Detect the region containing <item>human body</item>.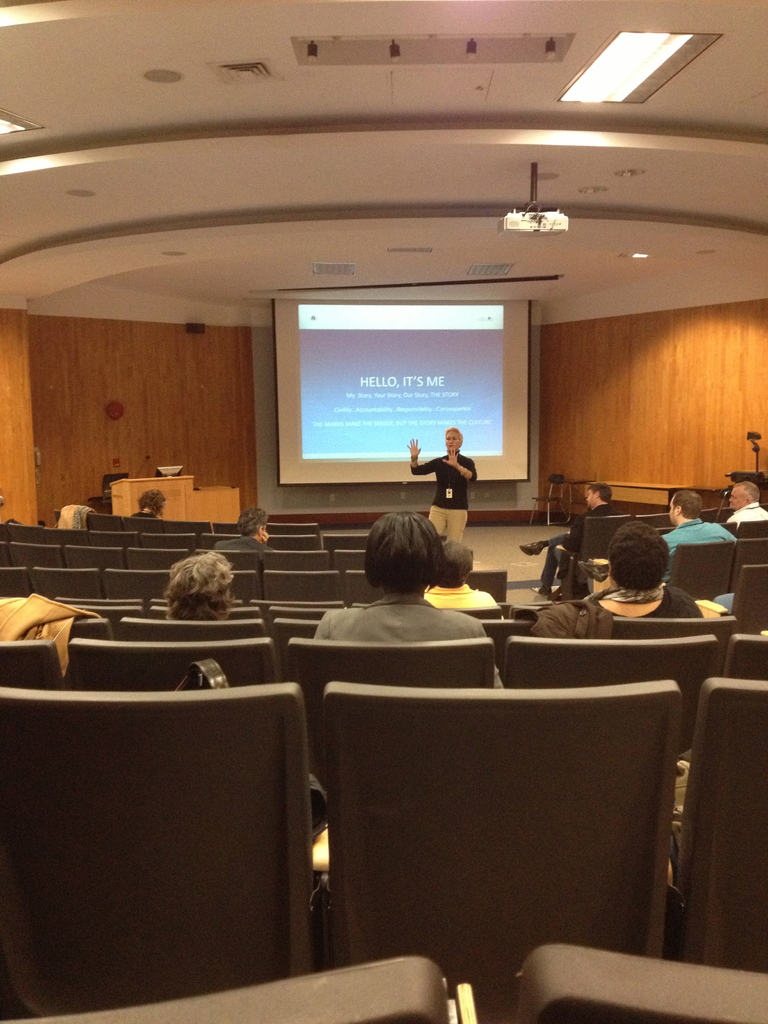
locate(661, 490, 741, 614).
